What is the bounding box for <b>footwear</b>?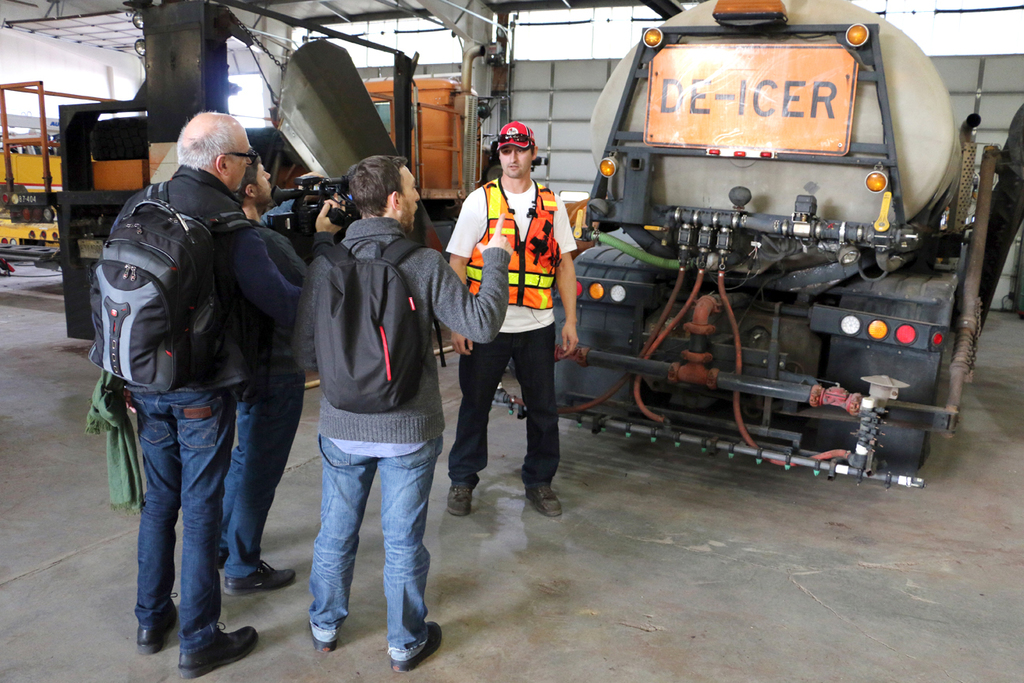
pyautogui.locateOnScreen(524, 487, 566, 515).
